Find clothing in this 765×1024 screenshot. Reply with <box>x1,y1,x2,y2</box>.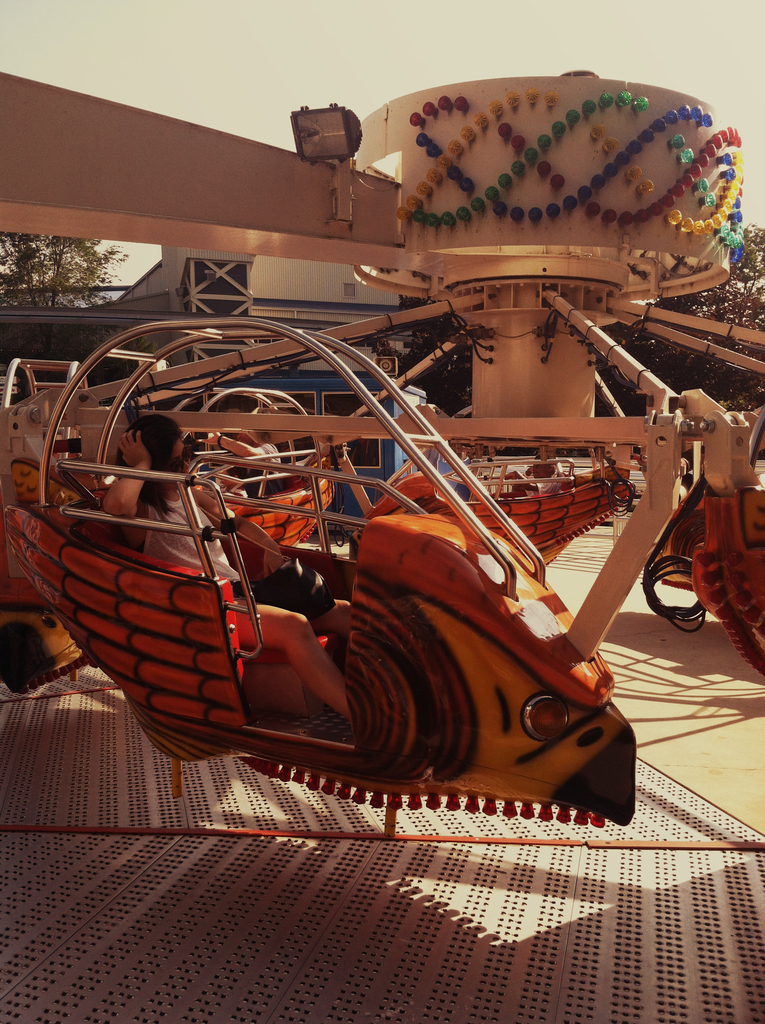
<box>146,480,254,602</box>.
